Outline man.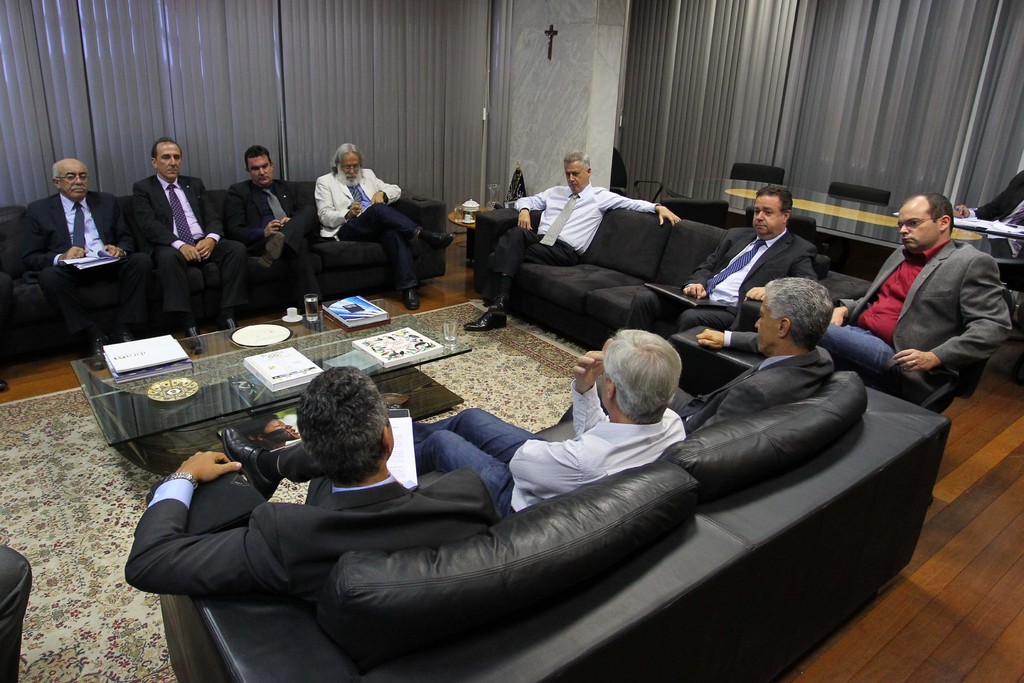
Outline: 659 273 836 436.
